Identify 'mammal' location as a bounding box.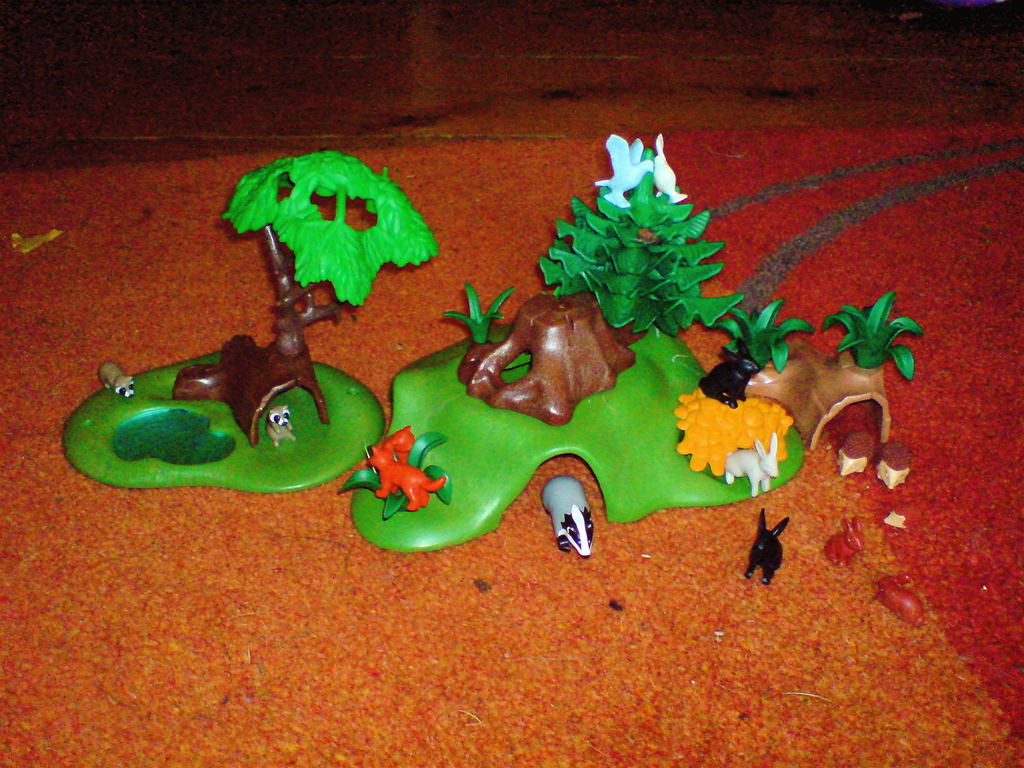
detection(534, 476, 593, 554).
